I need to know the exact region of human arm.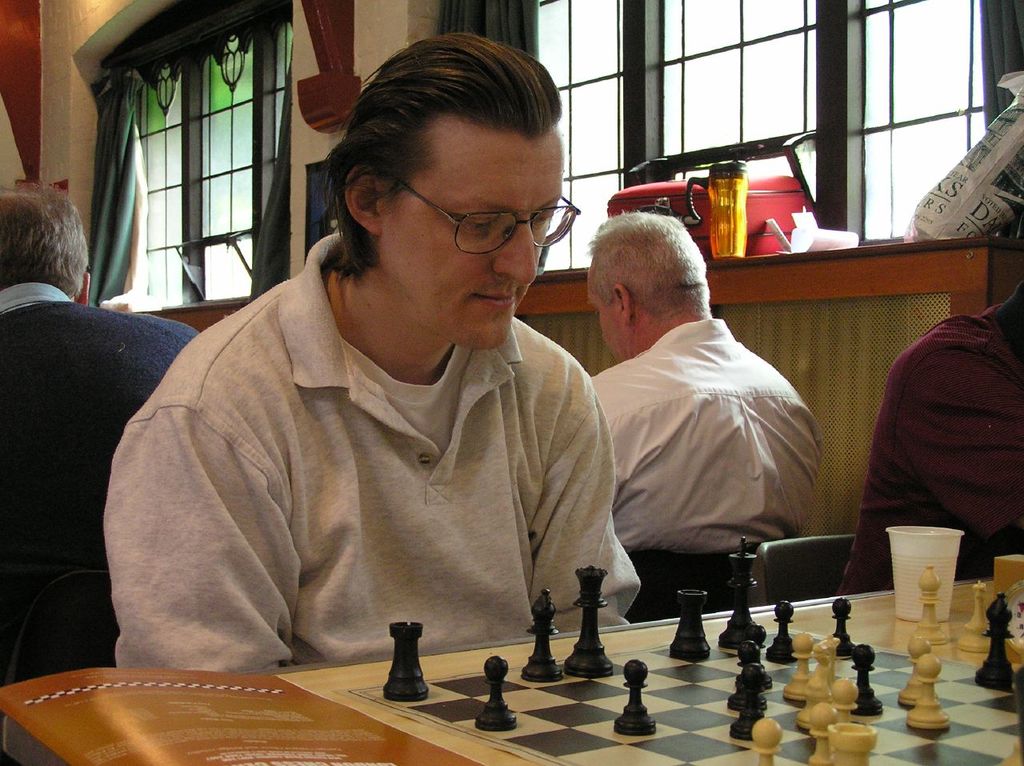
Region: (x1=527, y1=395, x2=650, y2=638).
